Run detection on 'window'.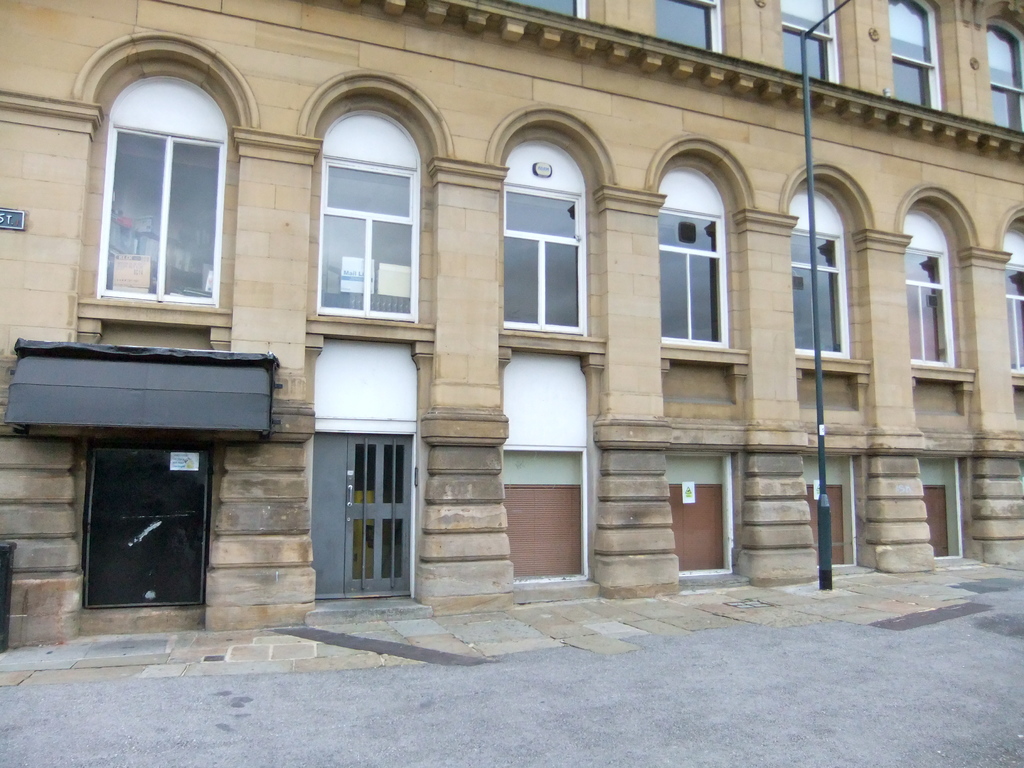
Result: left=319, top=102, right=422, bottom=327.
